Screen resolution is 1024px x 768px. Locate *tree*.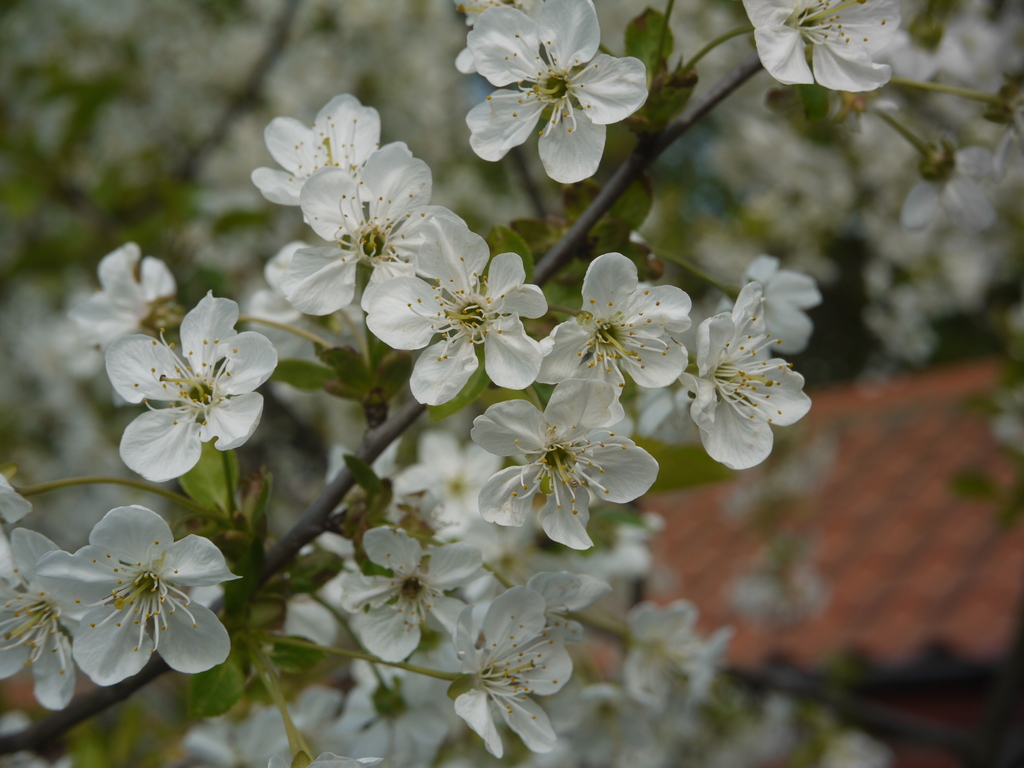
[left=0, top=0, right=1023, bottom=767].
